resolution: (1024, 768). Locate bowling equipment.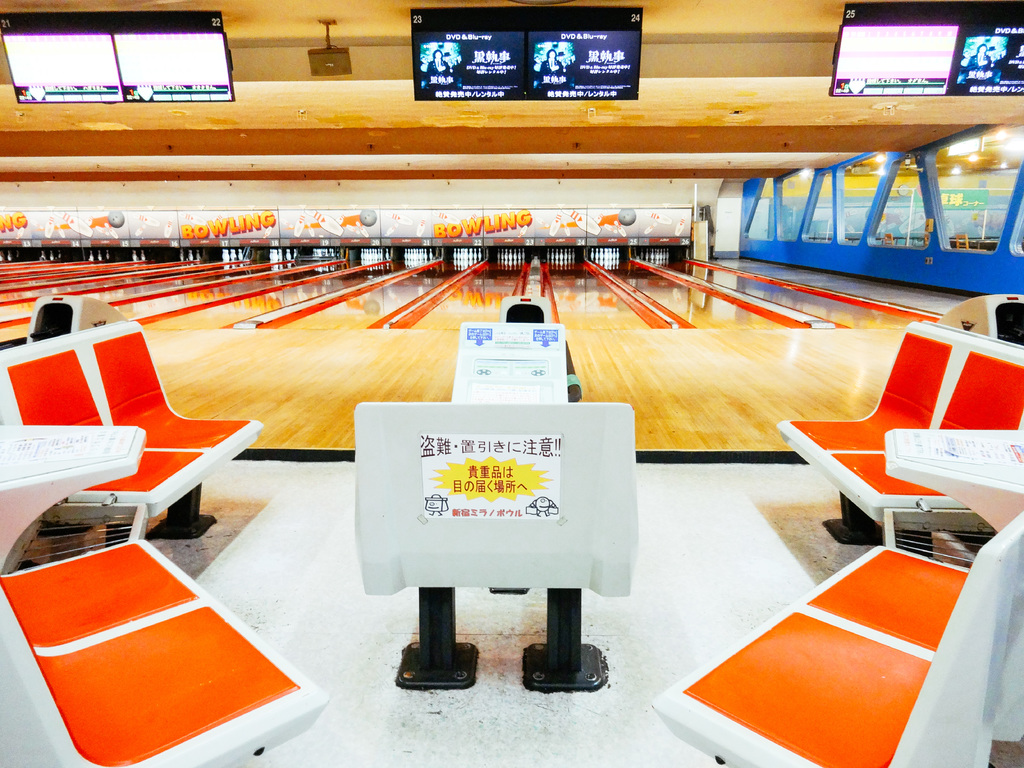
region(294, 212, 310, 239).
